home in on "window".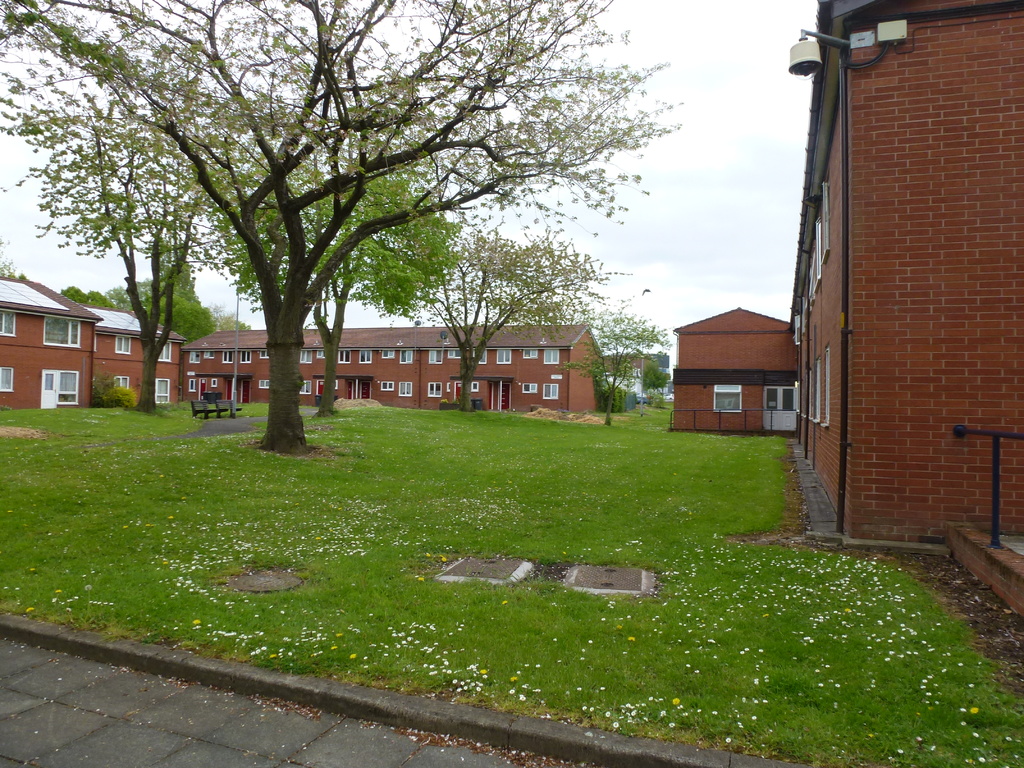
Homed in at x1=541, y1=382, x2=559, y2=399.
